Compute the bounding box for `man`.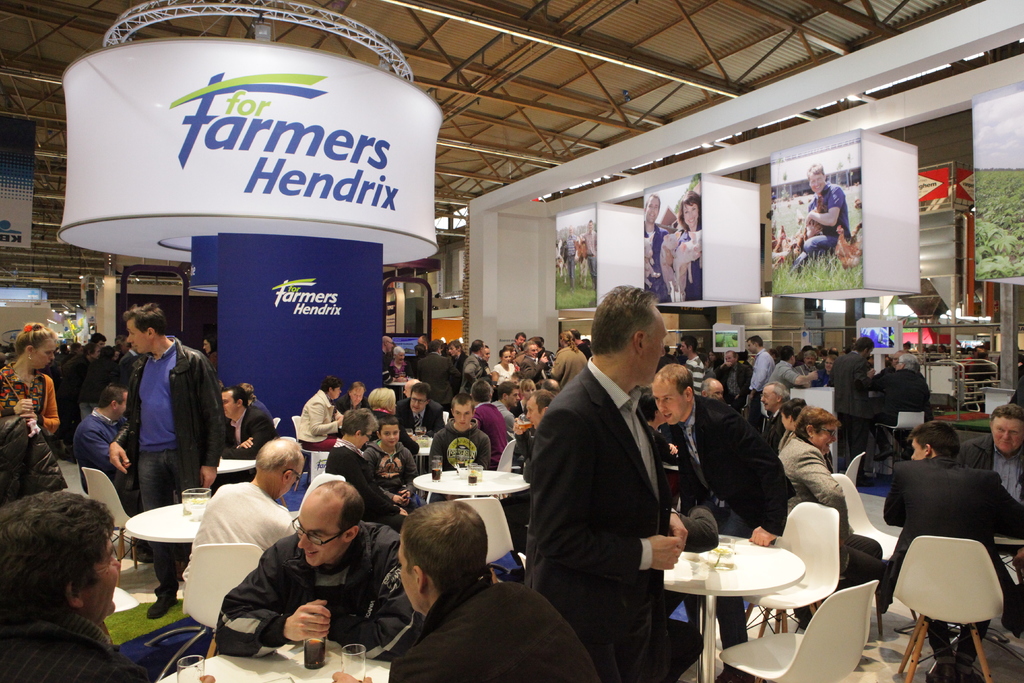
l=206, t=479, r=433, b=662.
